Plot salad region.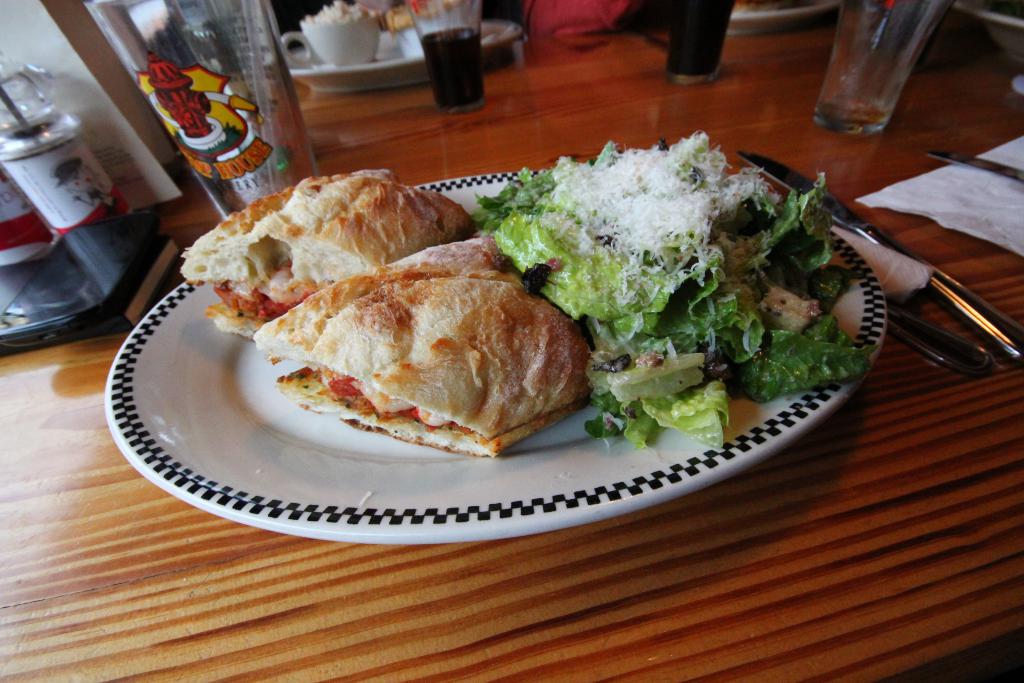
Plotted at pyautogui.locateOnScreen(451, 126, 881, 473).
